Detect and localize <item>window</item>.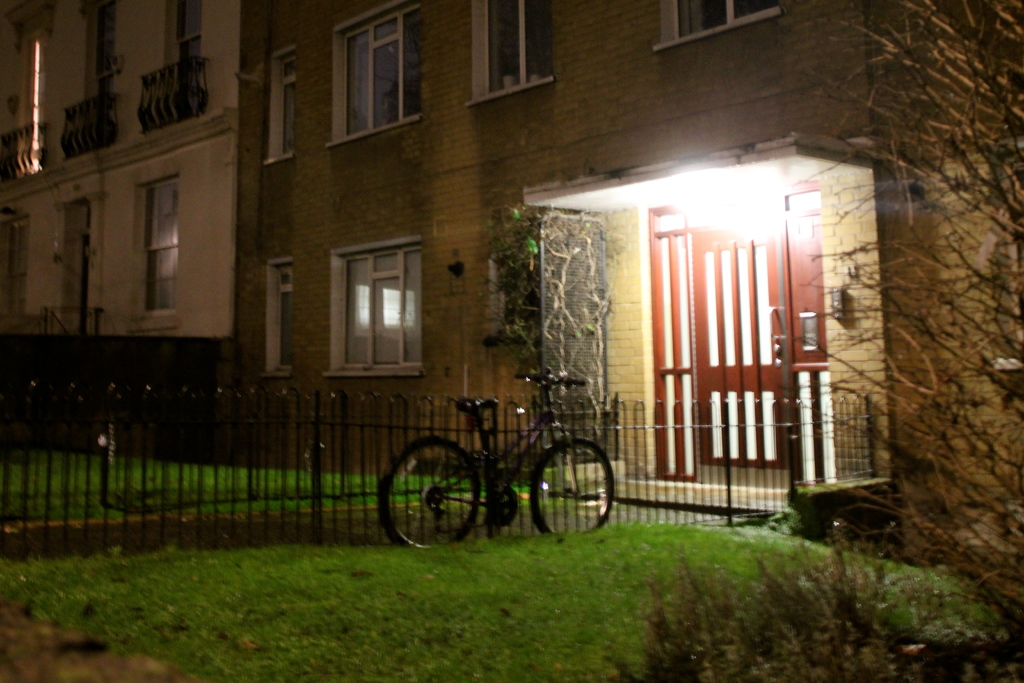
Localized at {"left": 652, "top": 0, "right": 786, "bottom": 50}.
